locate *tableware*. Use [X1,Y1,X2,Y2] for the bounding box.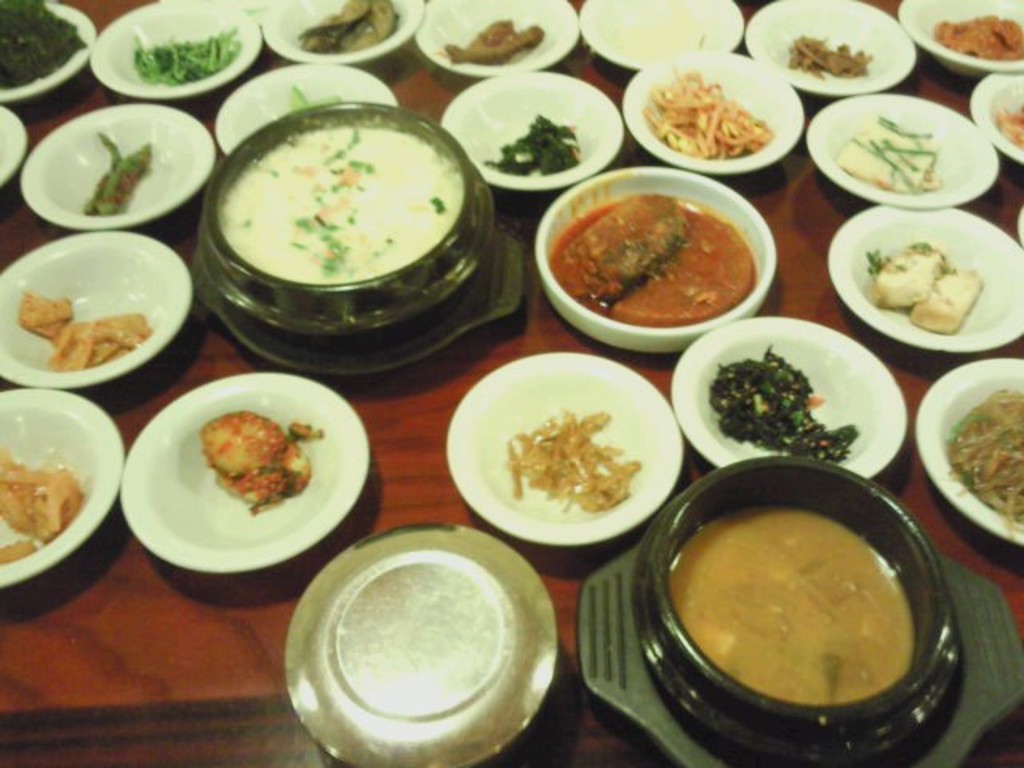
[19,104,216,229].
